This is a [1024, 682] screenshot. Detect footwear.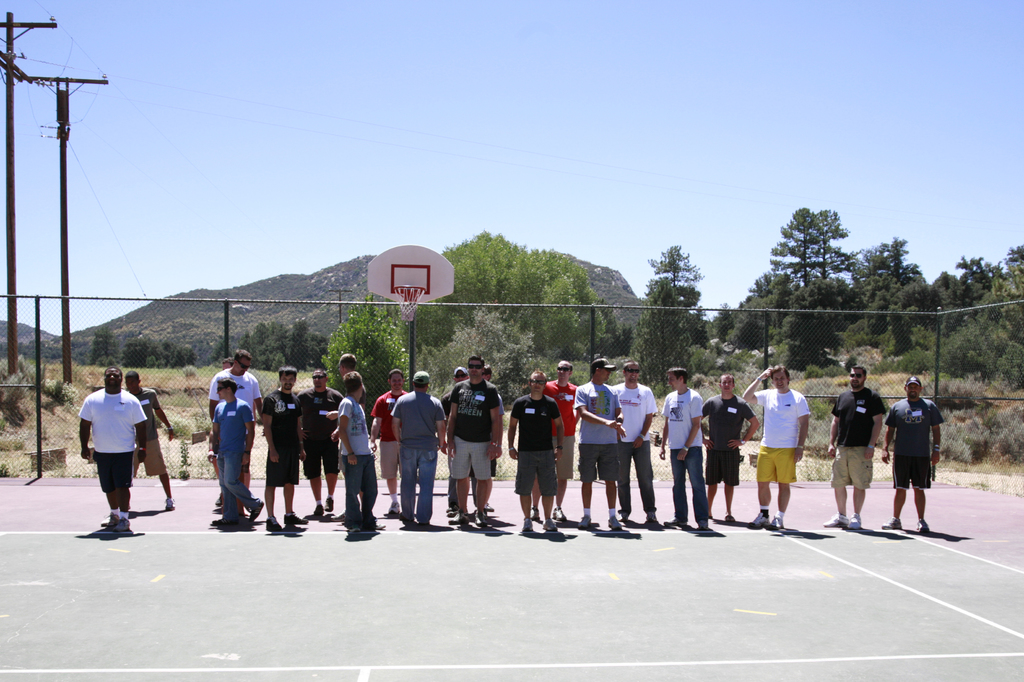
x1=312 y1=505 x2=323 y2=516.
